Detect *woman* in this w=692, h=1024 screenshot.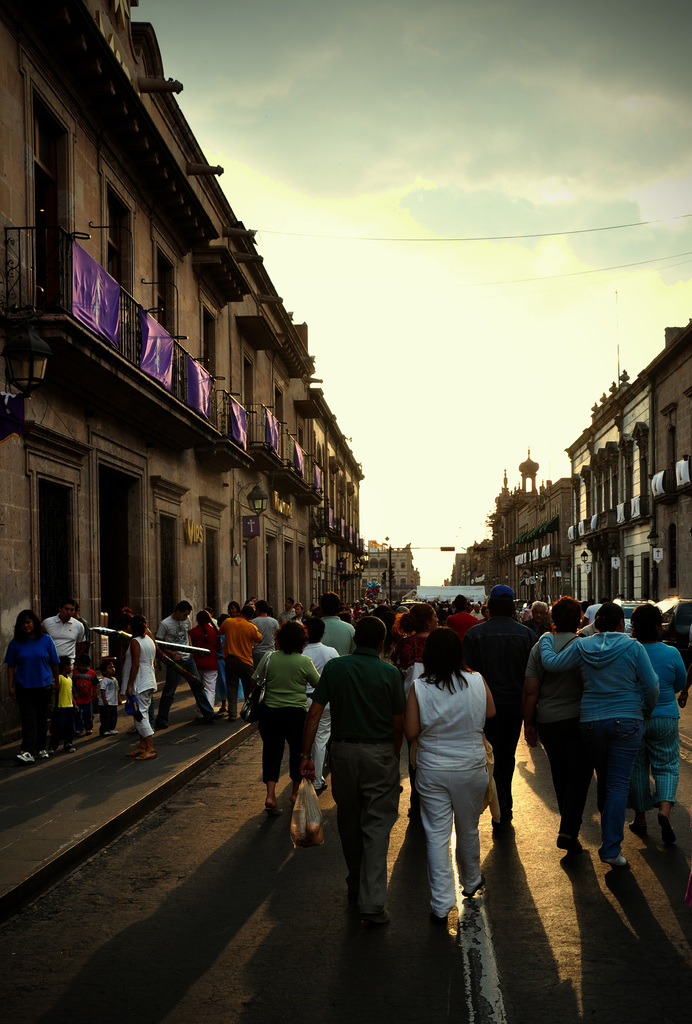
Detection: <box>118,616,158,767</box>.
